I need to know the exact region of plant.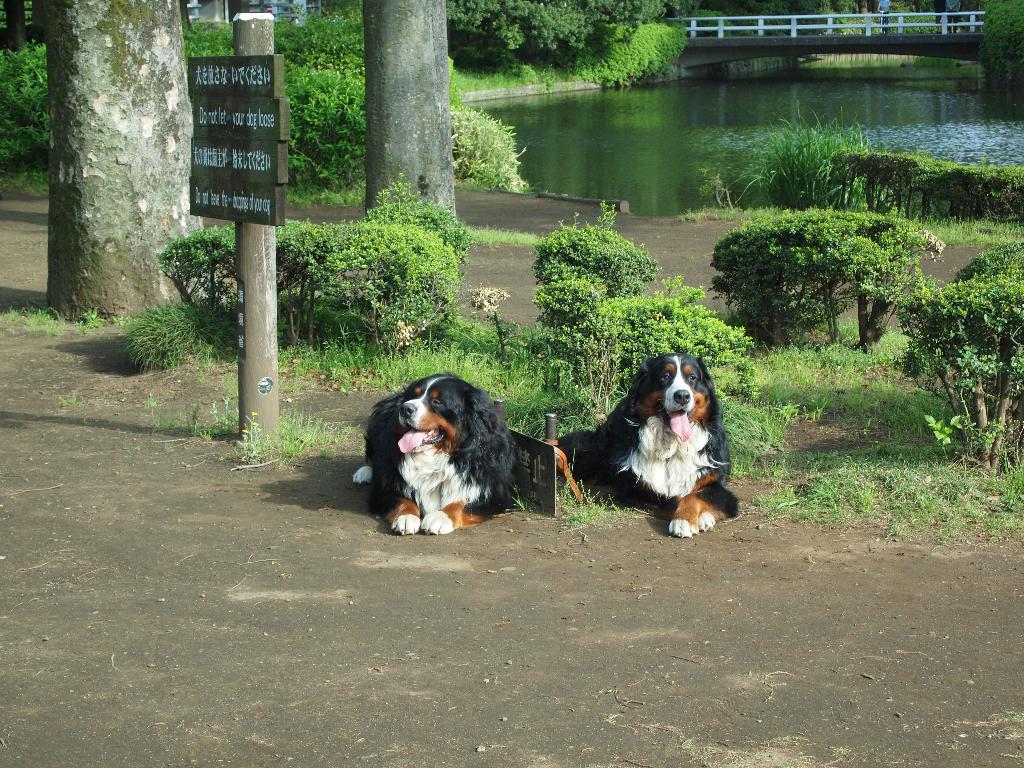
Region: 717 200 946 342.
